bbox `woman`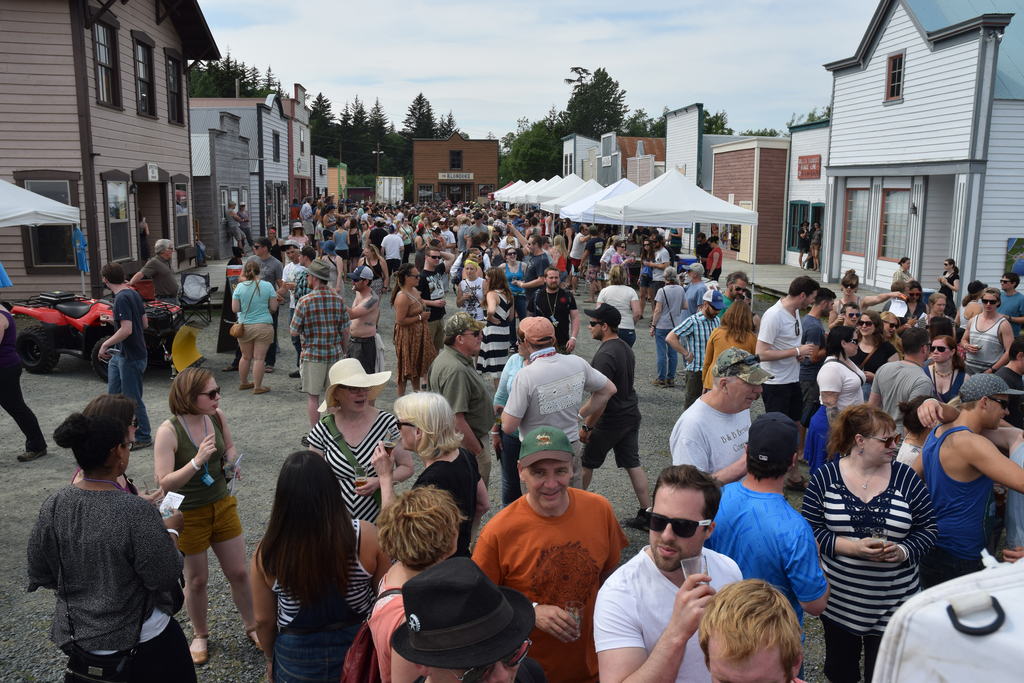
{"x1": 896, "y1": 395, "x2": 944, "y2": 463}
